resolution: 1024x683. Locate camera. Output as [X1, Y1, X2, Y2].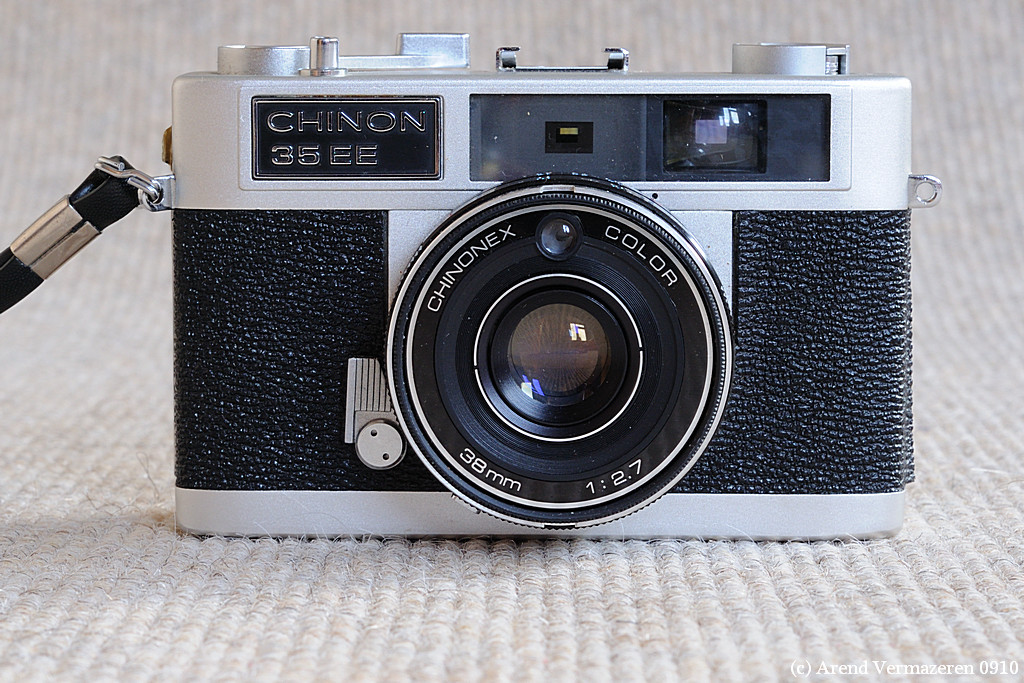
[113, 29, 965, 544].
